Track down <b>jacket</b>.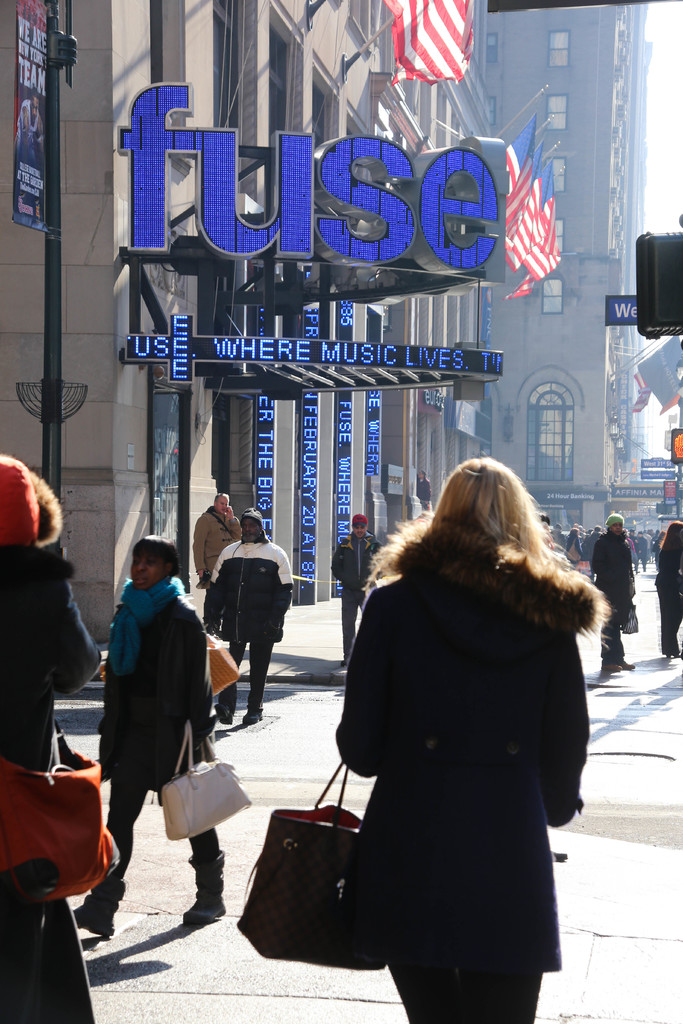
Tracked to x1=304 y1=454 x2=602 y2=889.
